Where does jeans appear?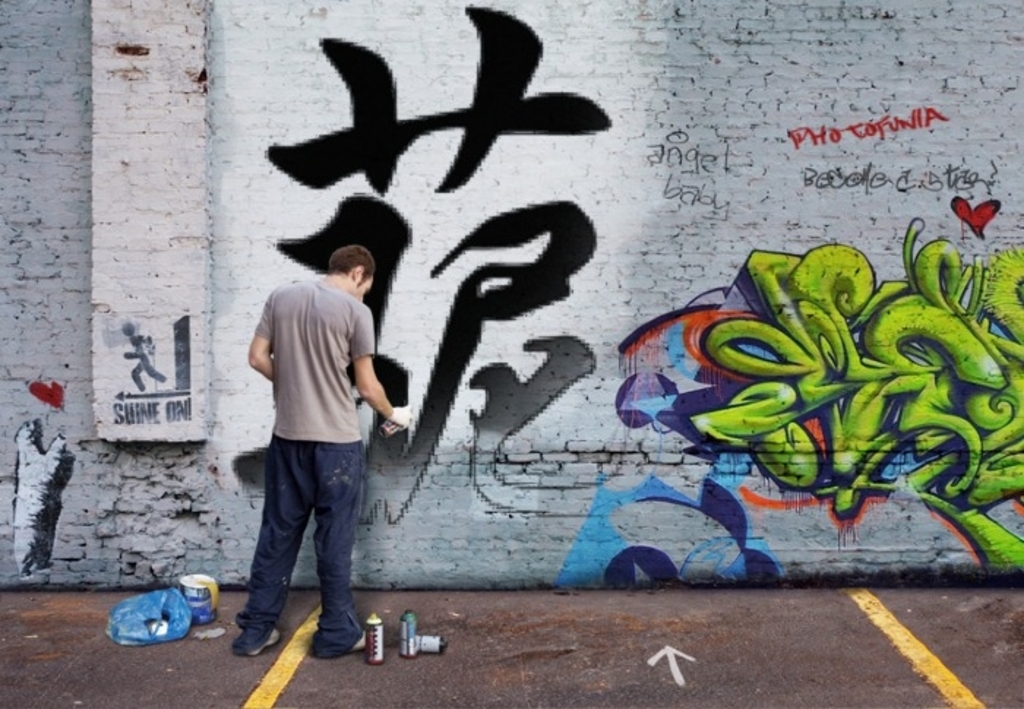
Appears at region(234, 421, 372, 656).
